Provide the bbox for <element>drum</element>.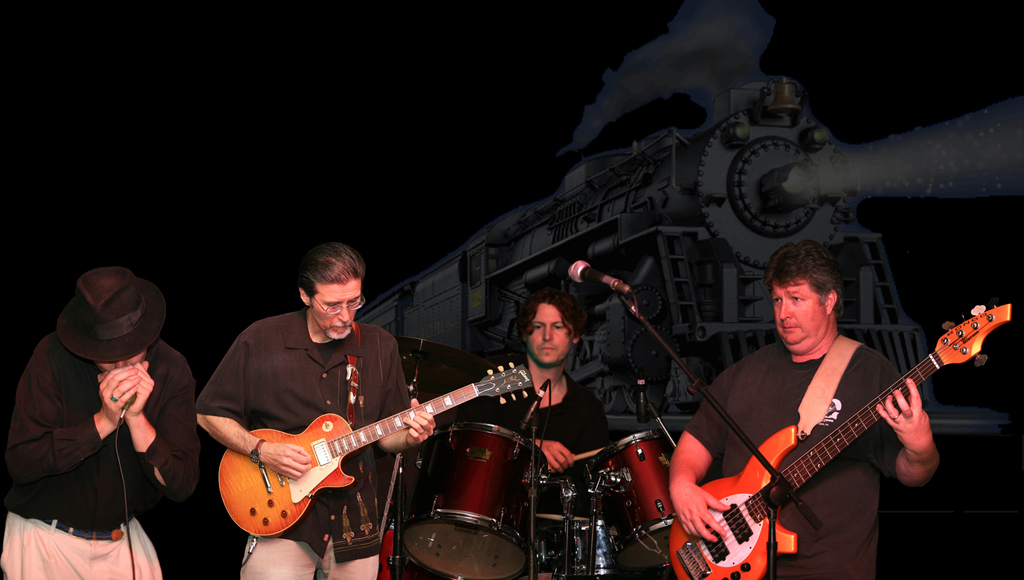
pyautogui.locateOnScreen(380, 518, 420, 579).
